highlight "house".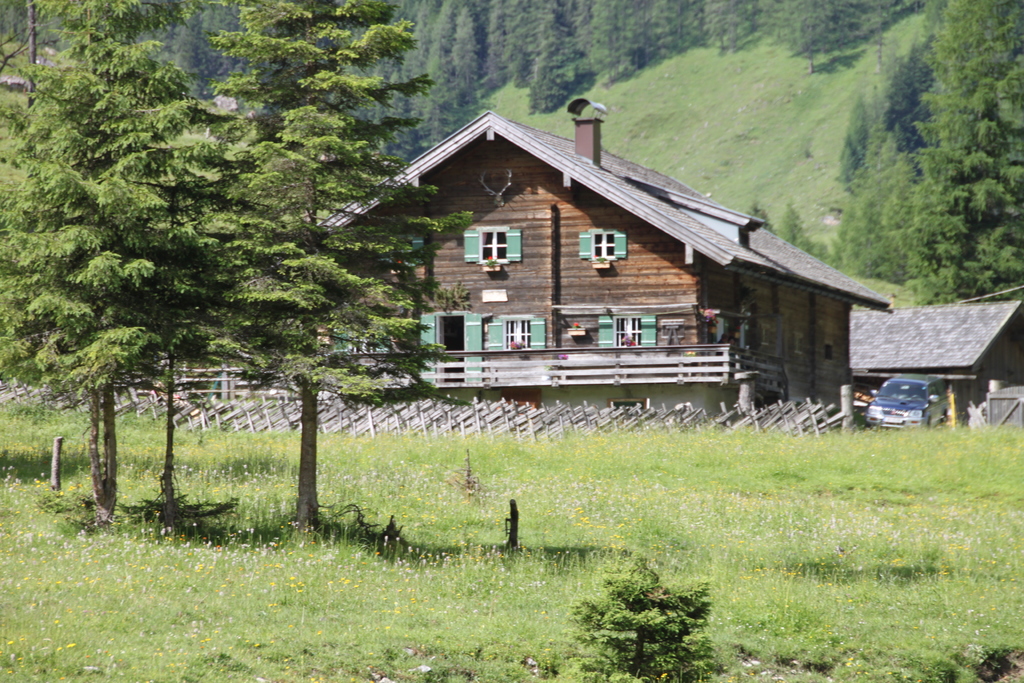
Highlighted region: BBox(852, 299, 1023, 428).
